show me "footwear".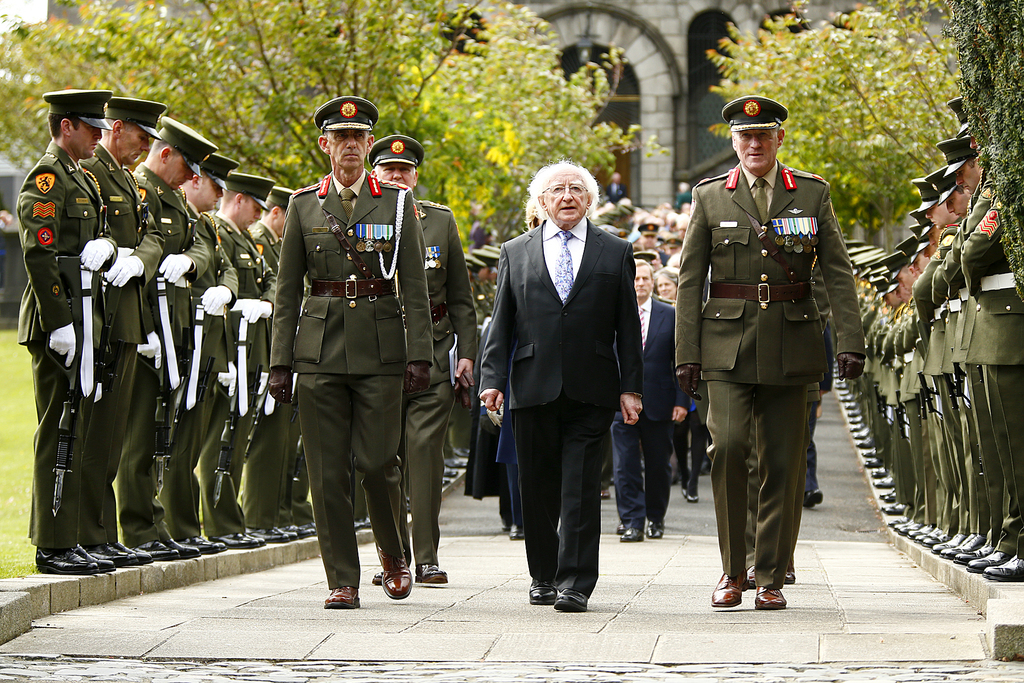
"footwear" is here: (648, 519, 665, 539).
